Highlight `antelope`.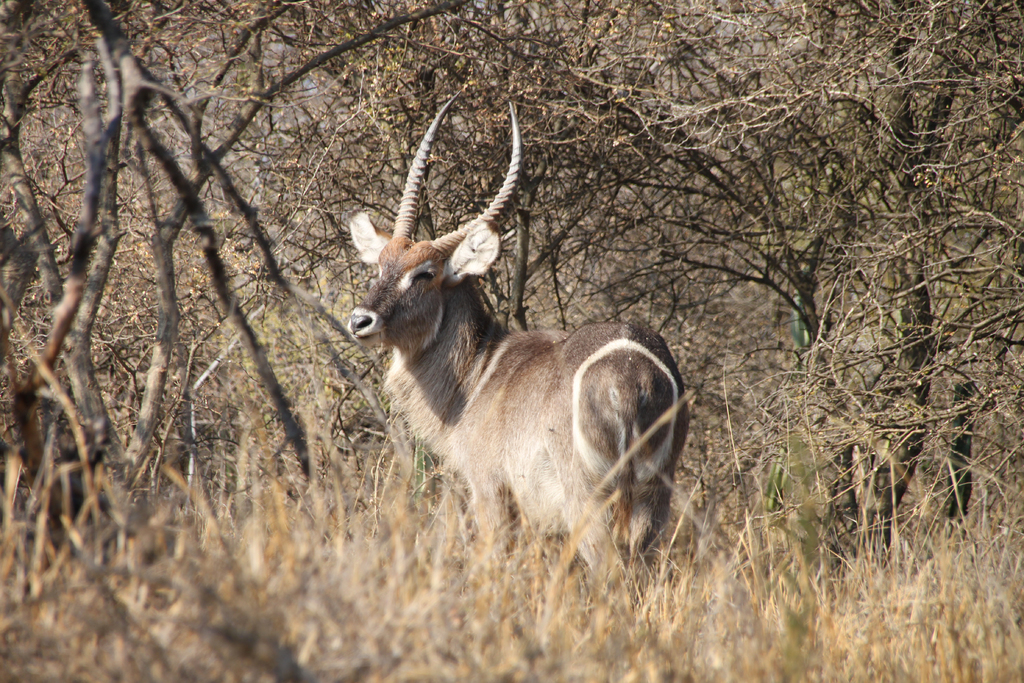
Highlighted region: left=351, top=94, right=692, bottom=591.
